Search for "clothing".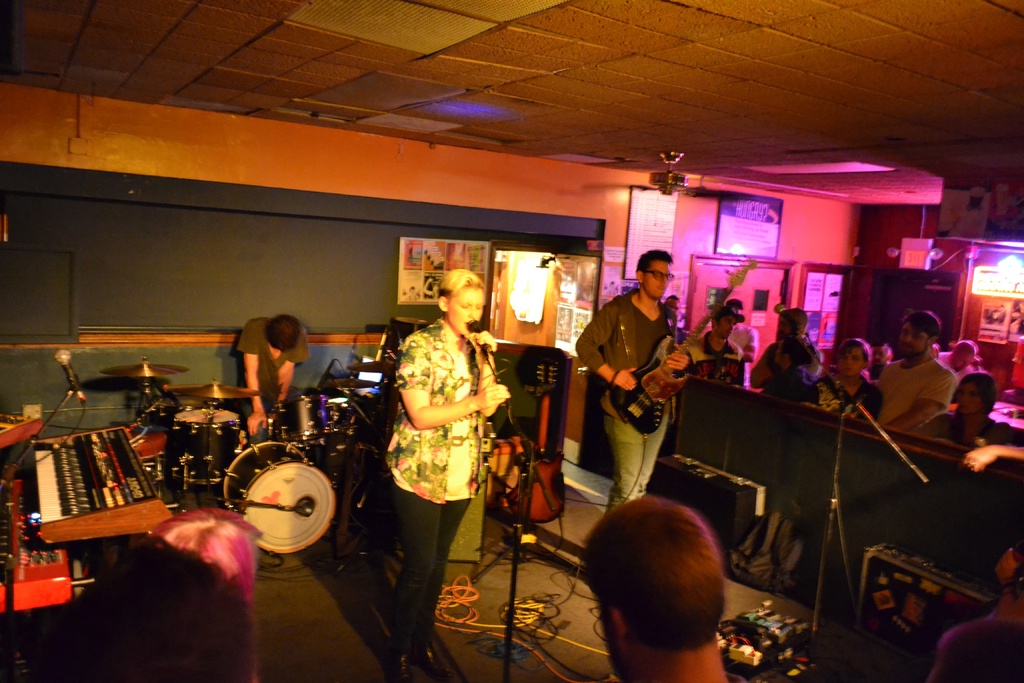
Found at [x1=581, y1=283, x2=674, y2=520].
